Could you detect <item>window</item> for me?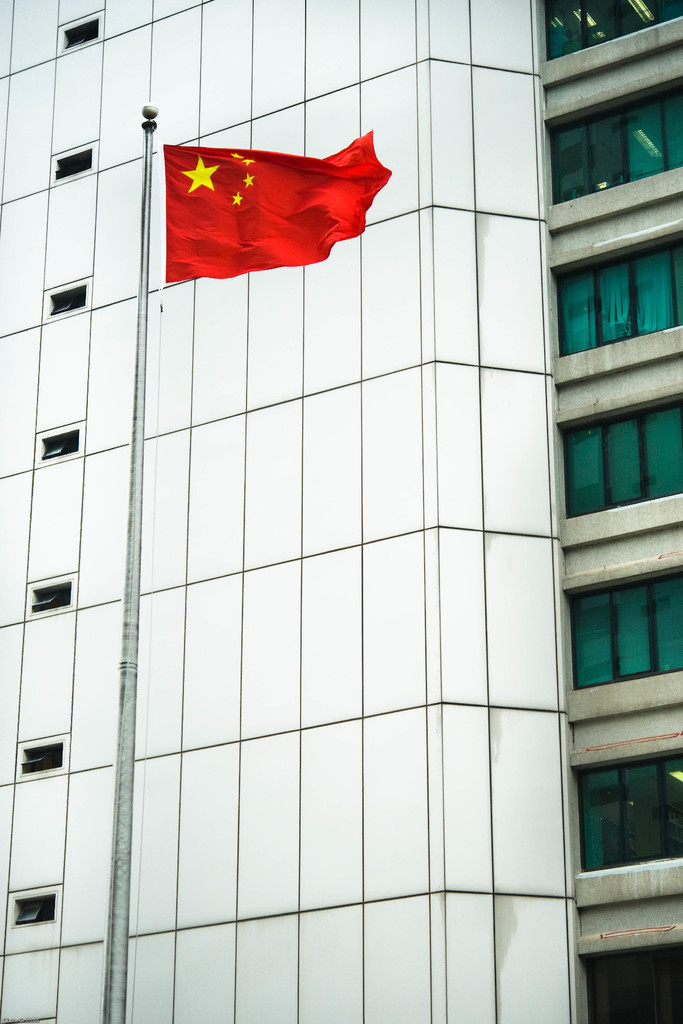
Detection result: box(567, 578, 675, 683).
